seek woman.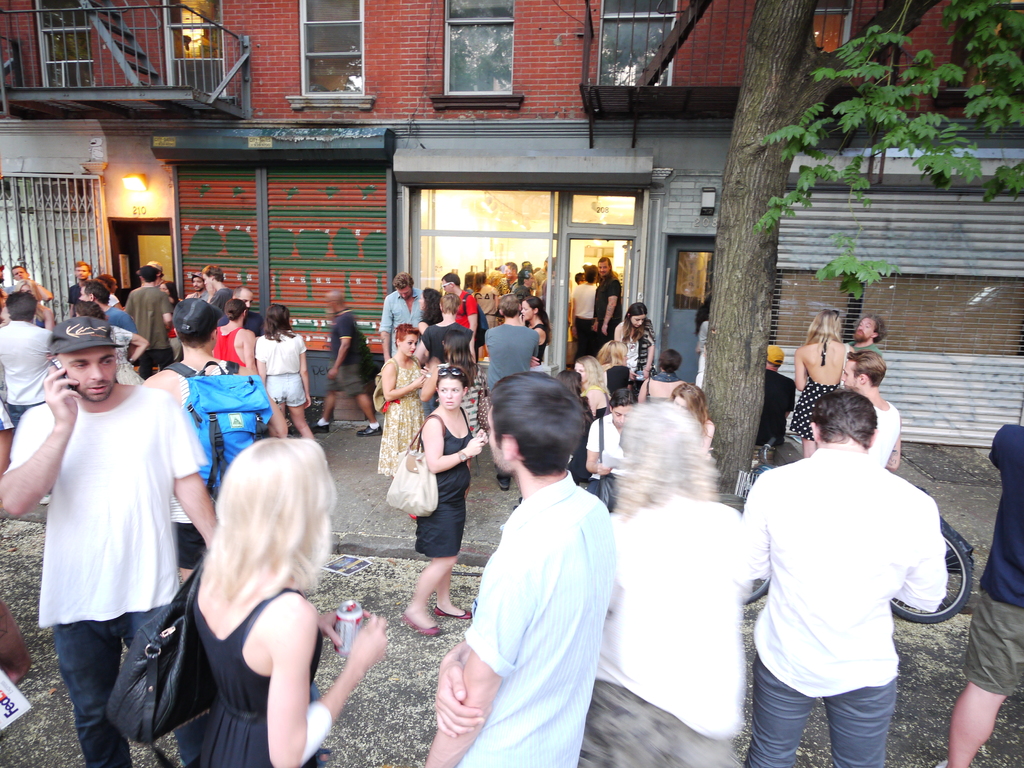
443/330/488/499.
